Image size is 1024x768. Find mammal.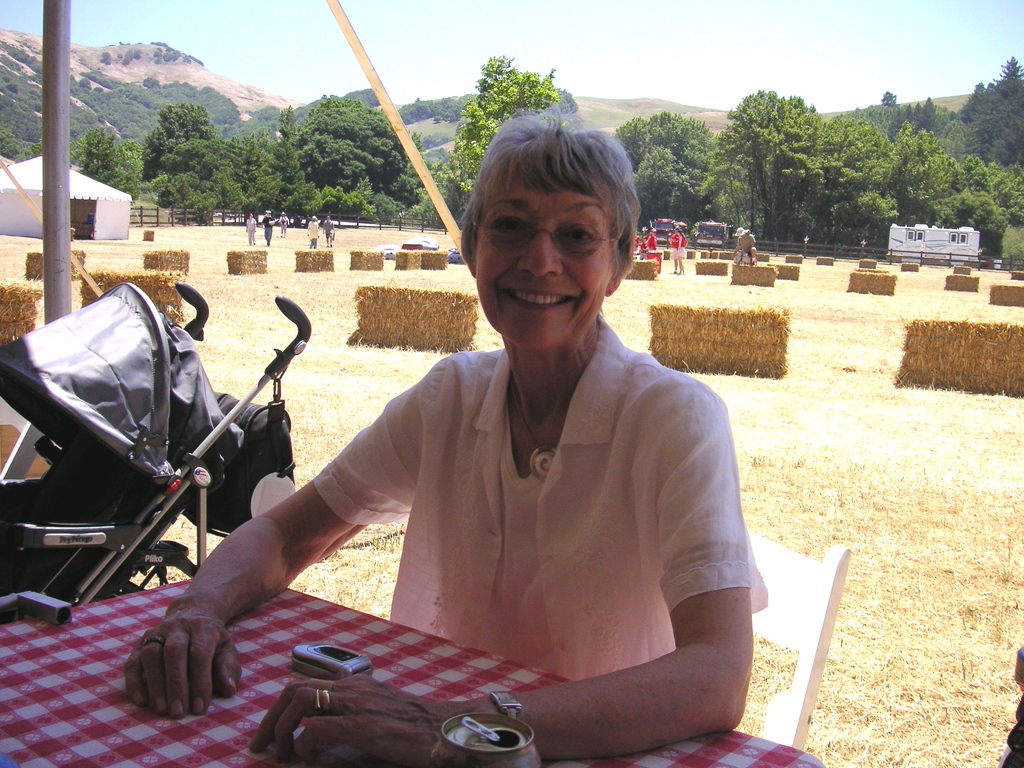
732,226,743,255.
